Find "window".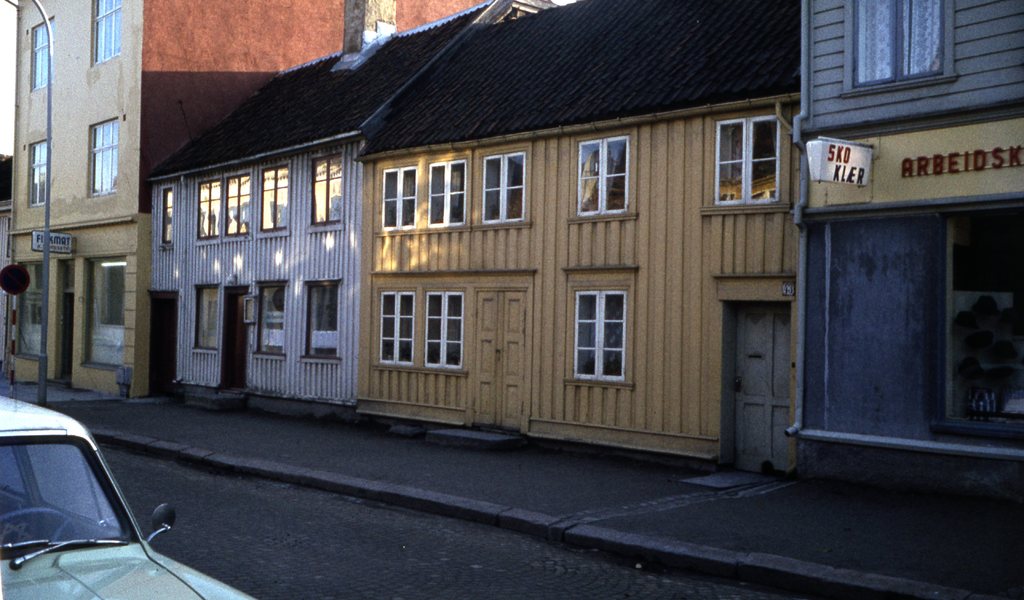
[x1=712, y1=113, x2=780, y2=204].
